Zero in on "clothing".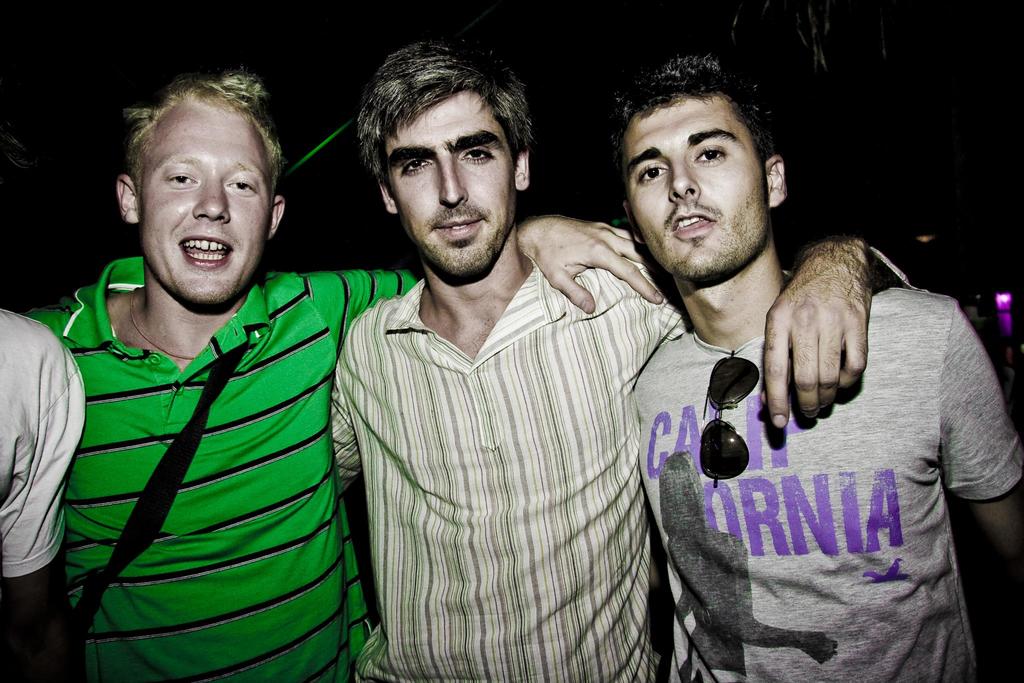
Zeroed in: x1=0 y1=307 x2=87 y2=581.
